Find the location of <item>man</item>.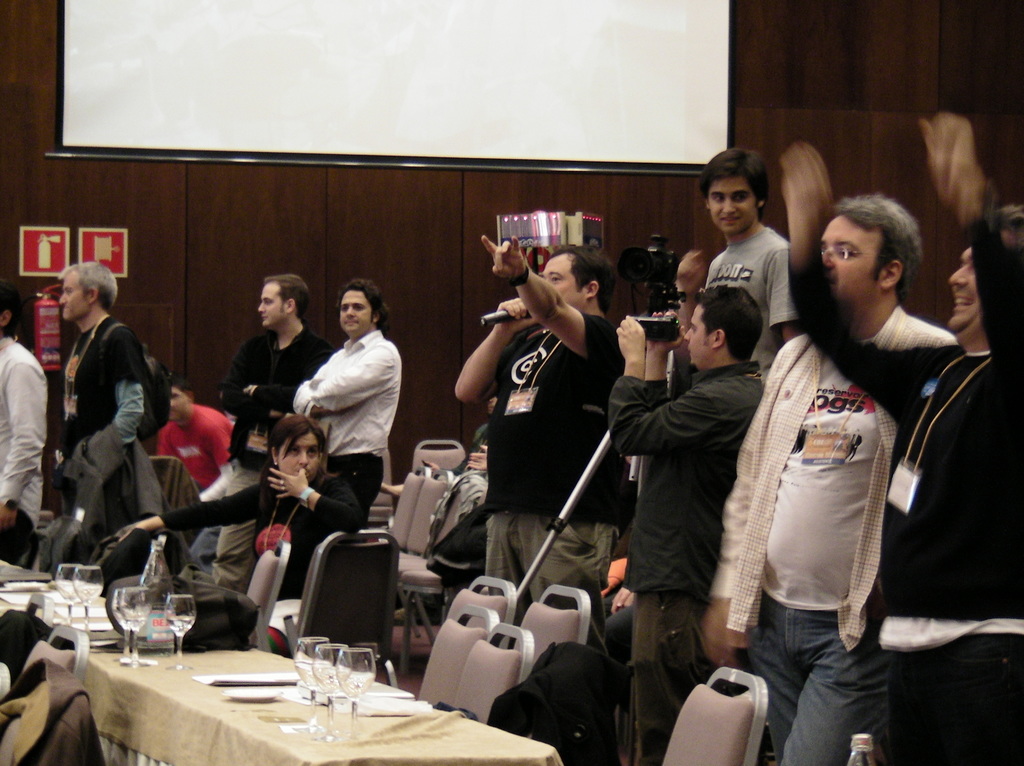
Location: locate(780, 113, 1023, 765).
